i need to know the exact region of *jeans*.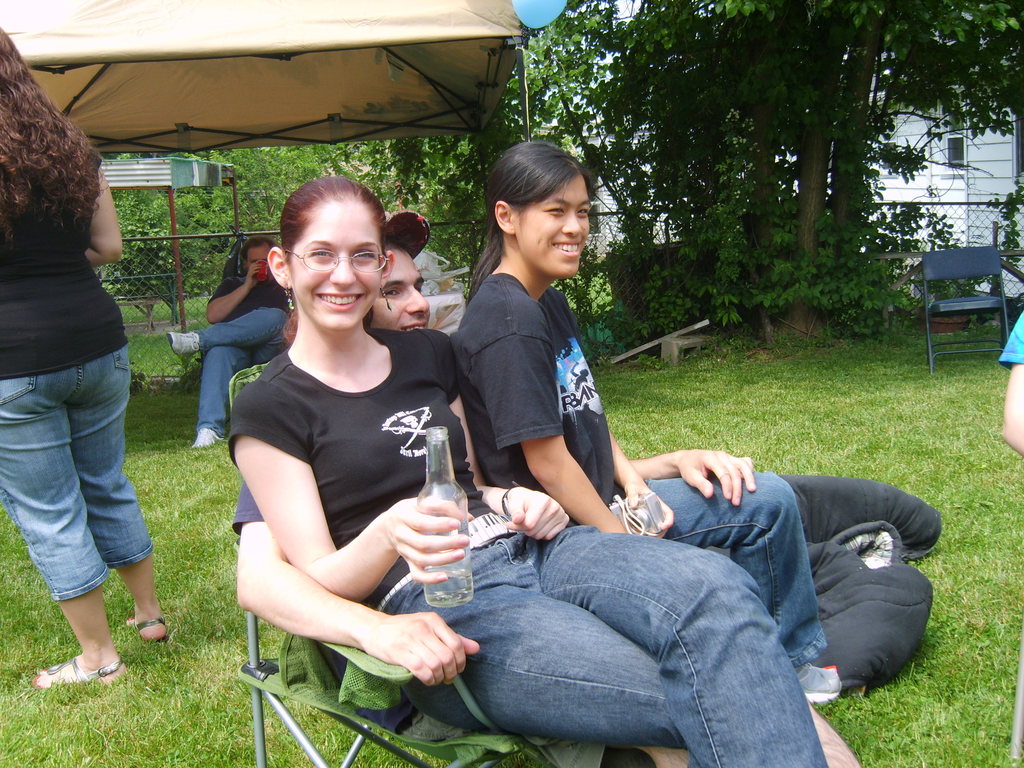
Region: 195 304 285 431.
